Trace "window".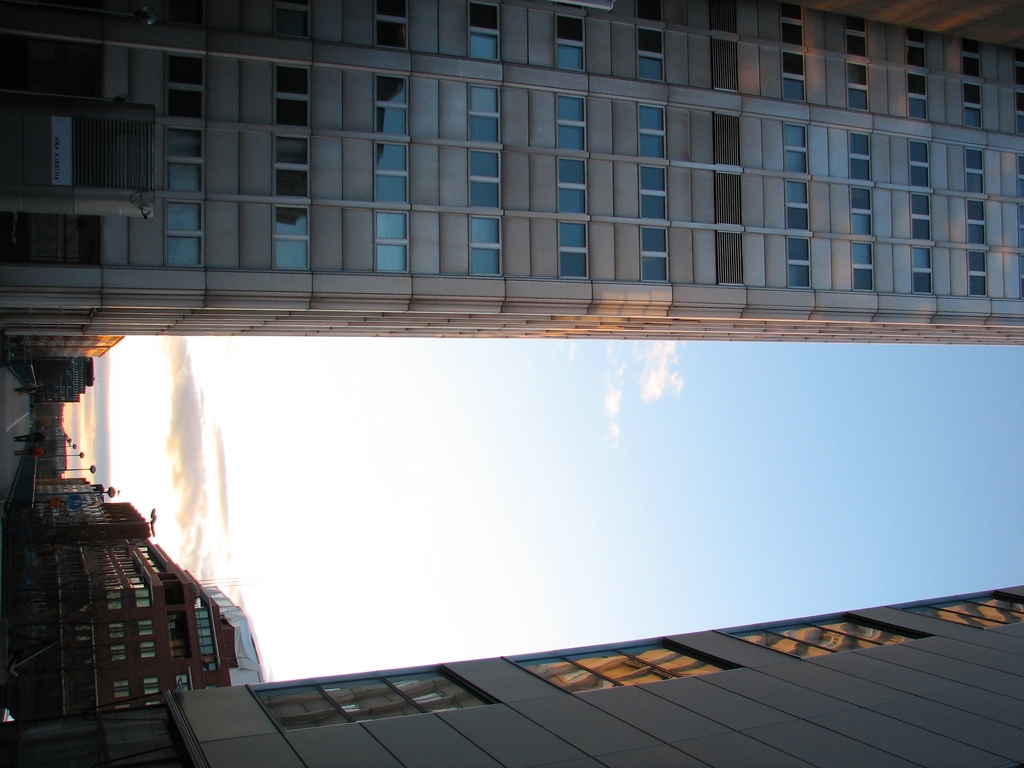
Traced to (left=166, top=53, right=207, bottom=120).
